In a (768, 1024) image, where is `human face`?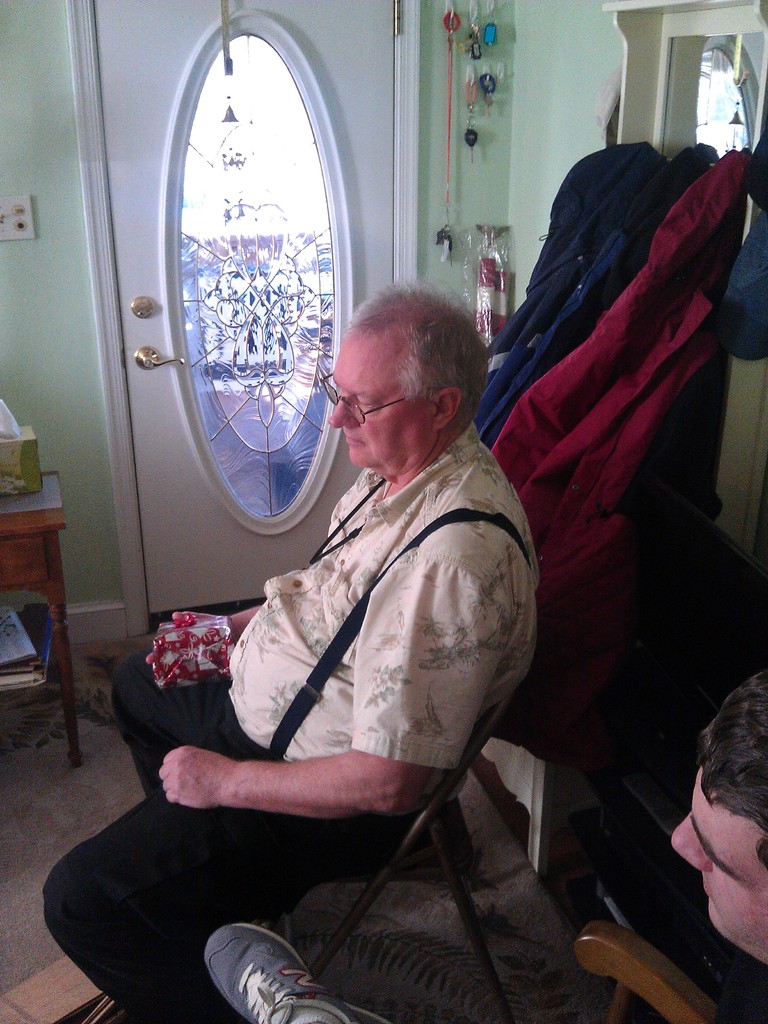
(x1=670, y1=755, x2=767, y2=966).
